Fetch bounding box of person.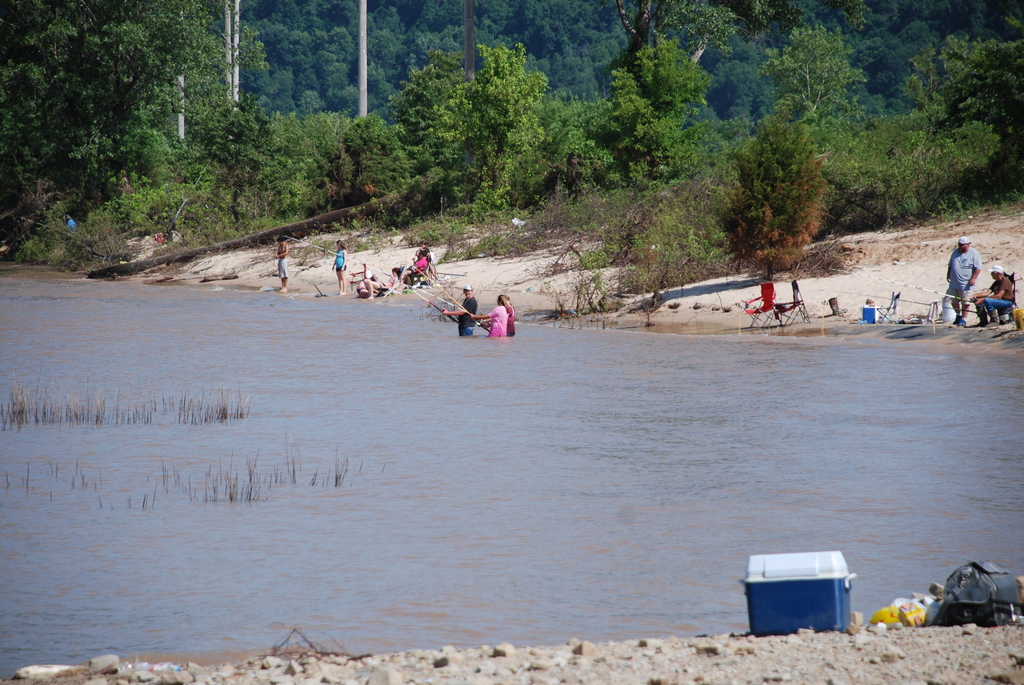
Bbox: left=488, top=297, right=513, bottom=343.
